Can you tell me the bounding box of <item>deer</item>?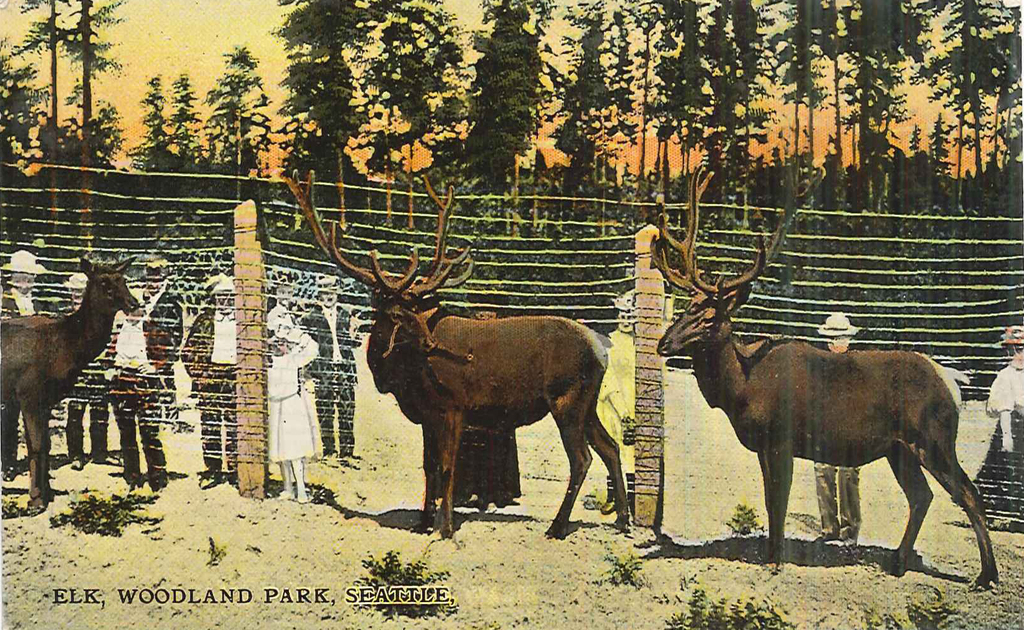
648 153 1005 588.
